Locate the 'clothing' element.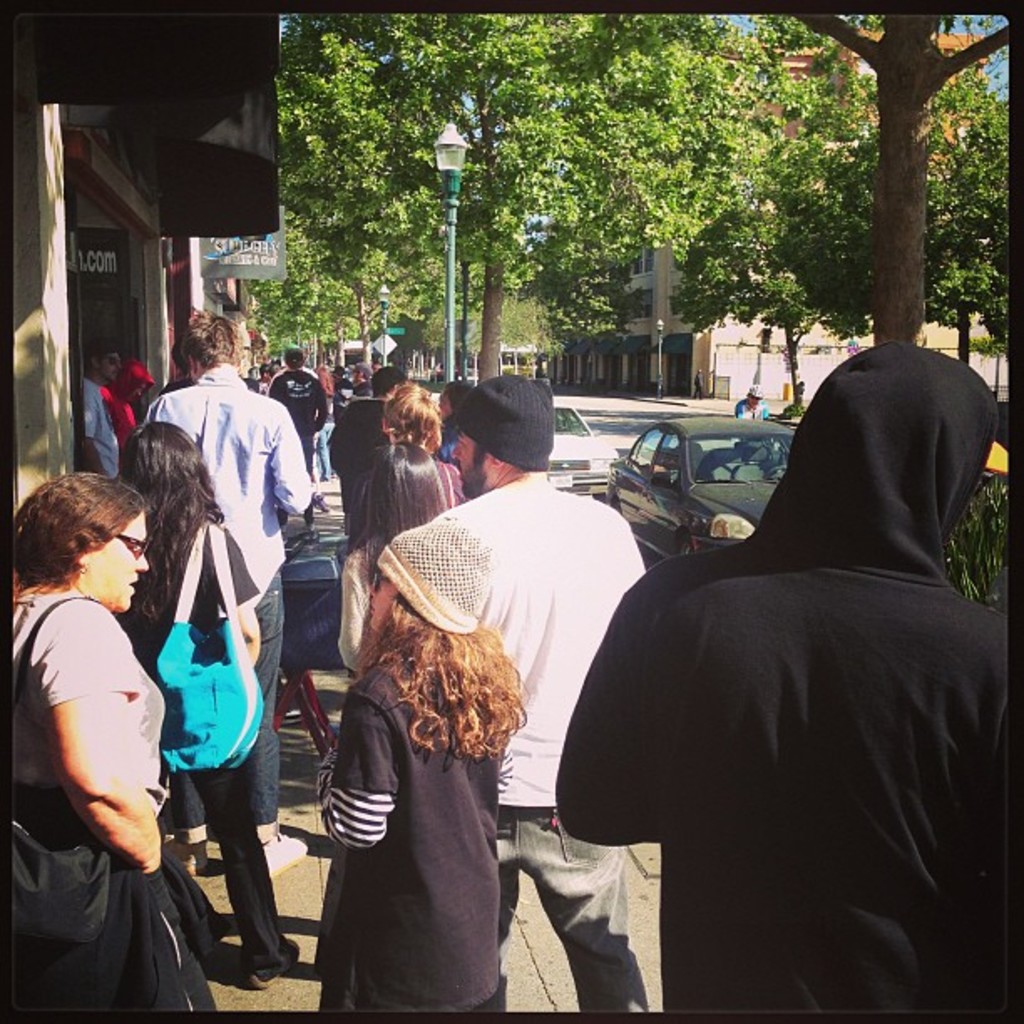
Element bbox: box=[109, 525, 298, 989].
